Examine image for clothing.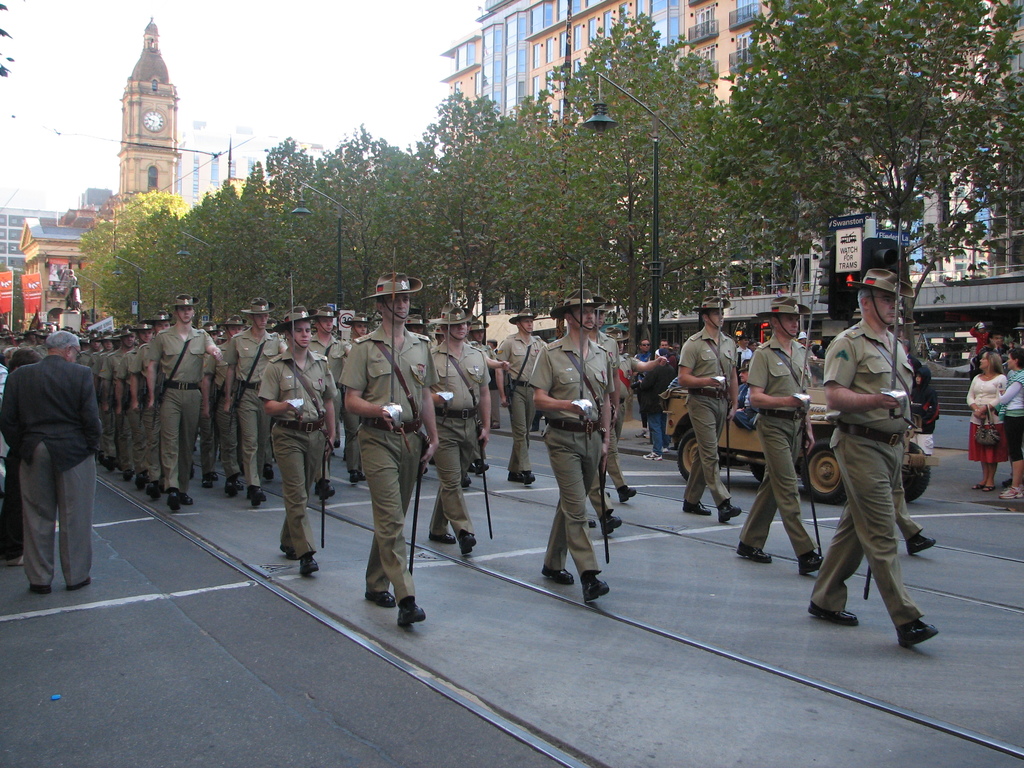
Examination result: 0,319,913,623.
